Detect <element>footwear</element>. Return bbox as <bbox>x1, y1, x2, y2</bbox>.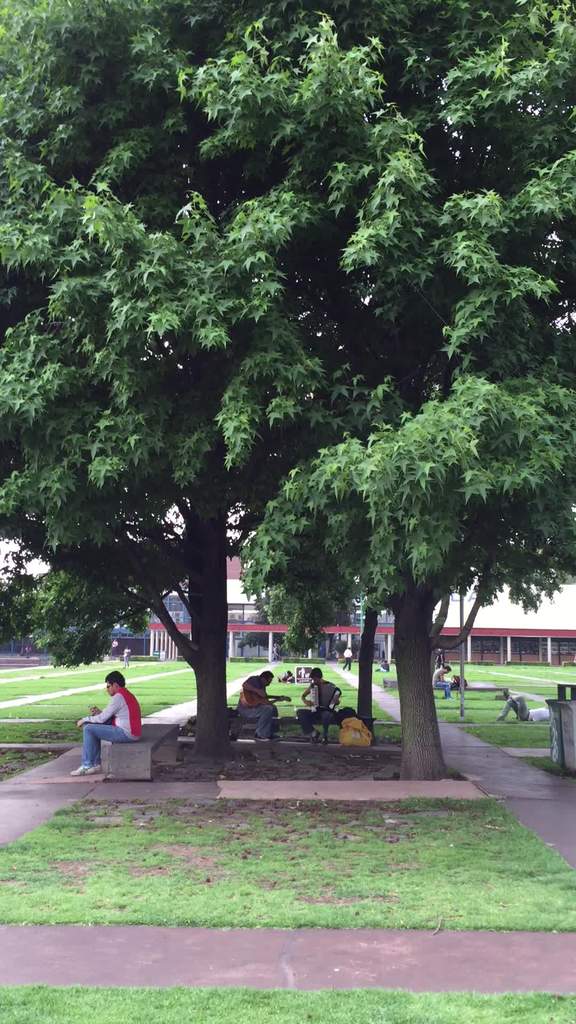
<bbox>93, 764, 102, 772</bbox>.
